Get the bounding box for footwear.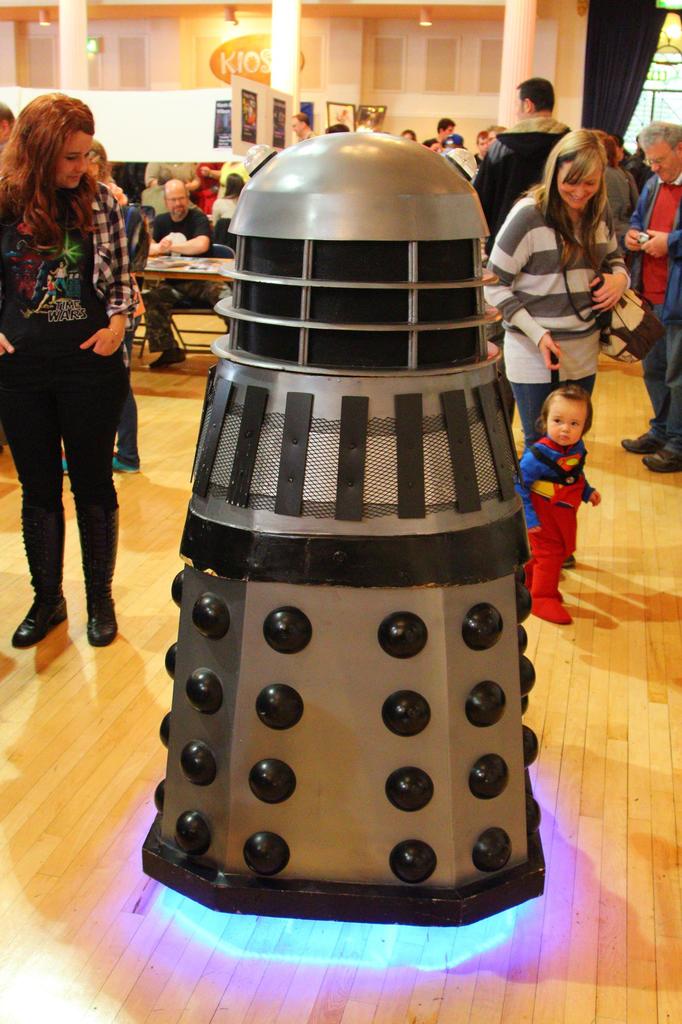
(left=147, top=351, right=187, bottom=365).
